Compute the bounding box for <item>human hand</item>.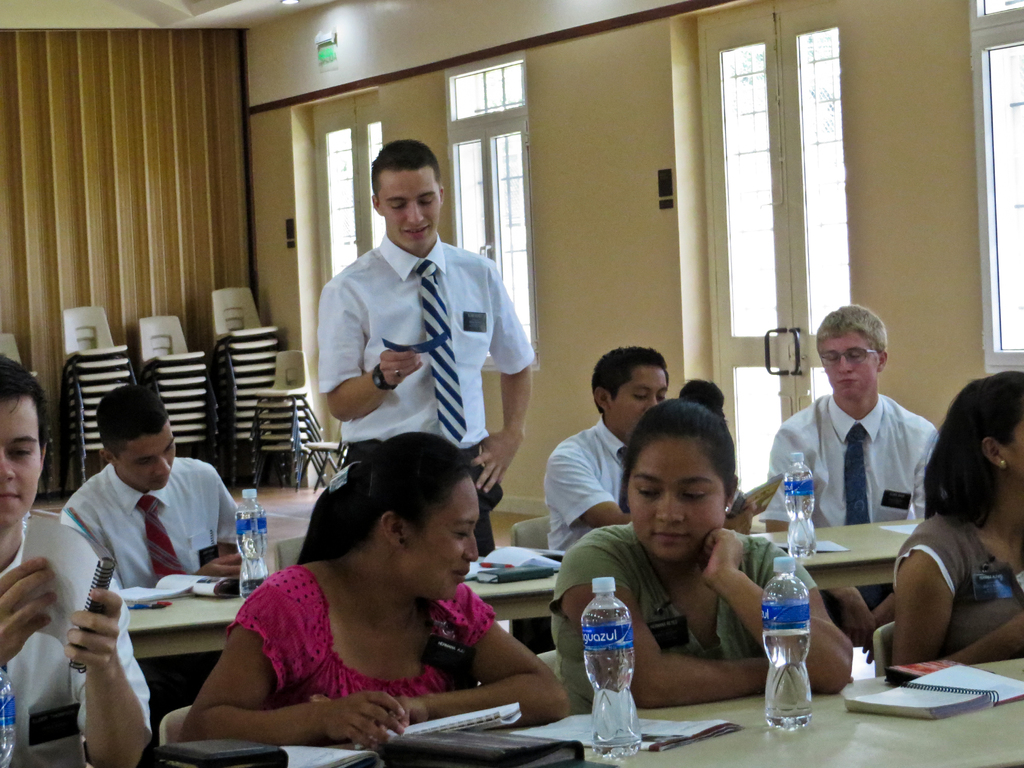
698,525,744,591.
